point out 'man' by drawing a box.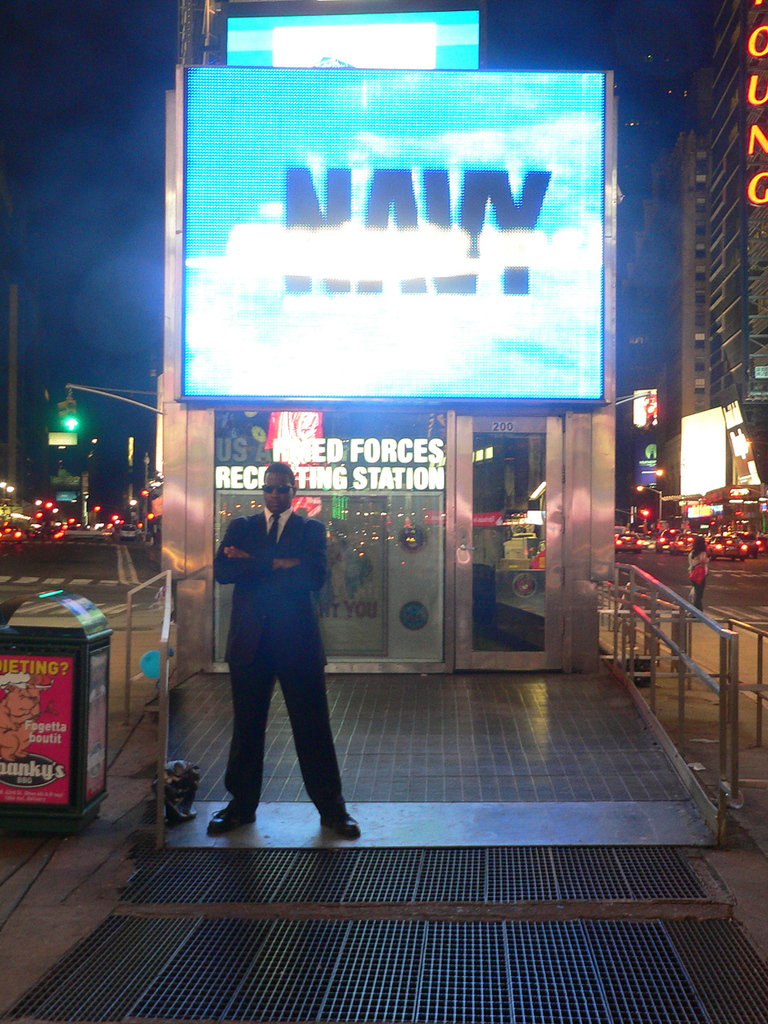
x1=208 y1=449 x2=361 y2=844.
